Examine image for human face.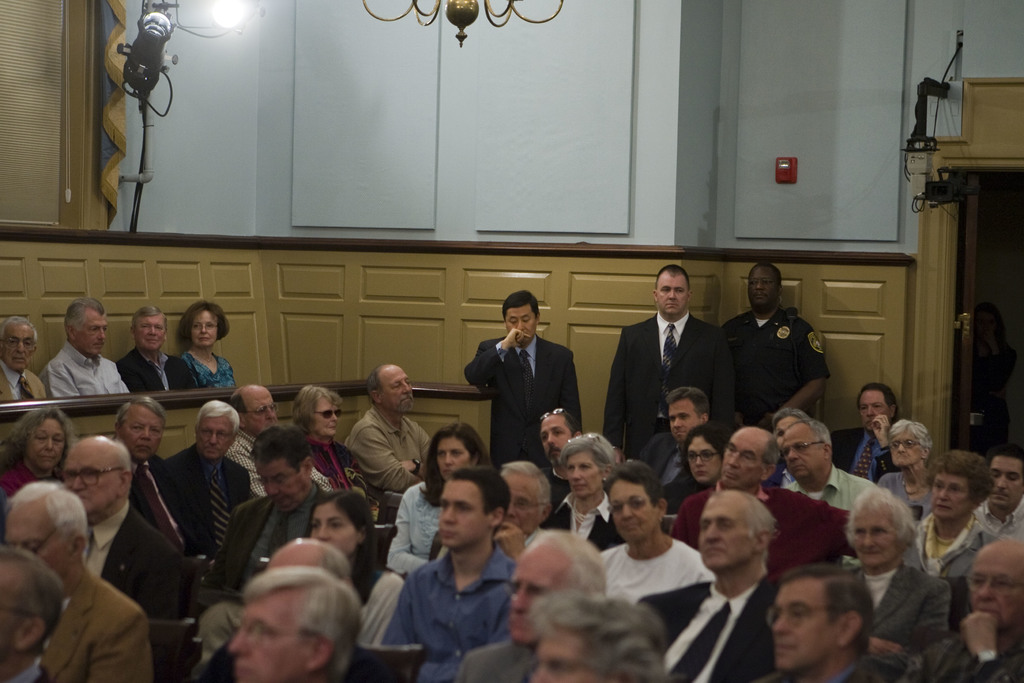
Examination result: crop(310, 501, 360, 554).
